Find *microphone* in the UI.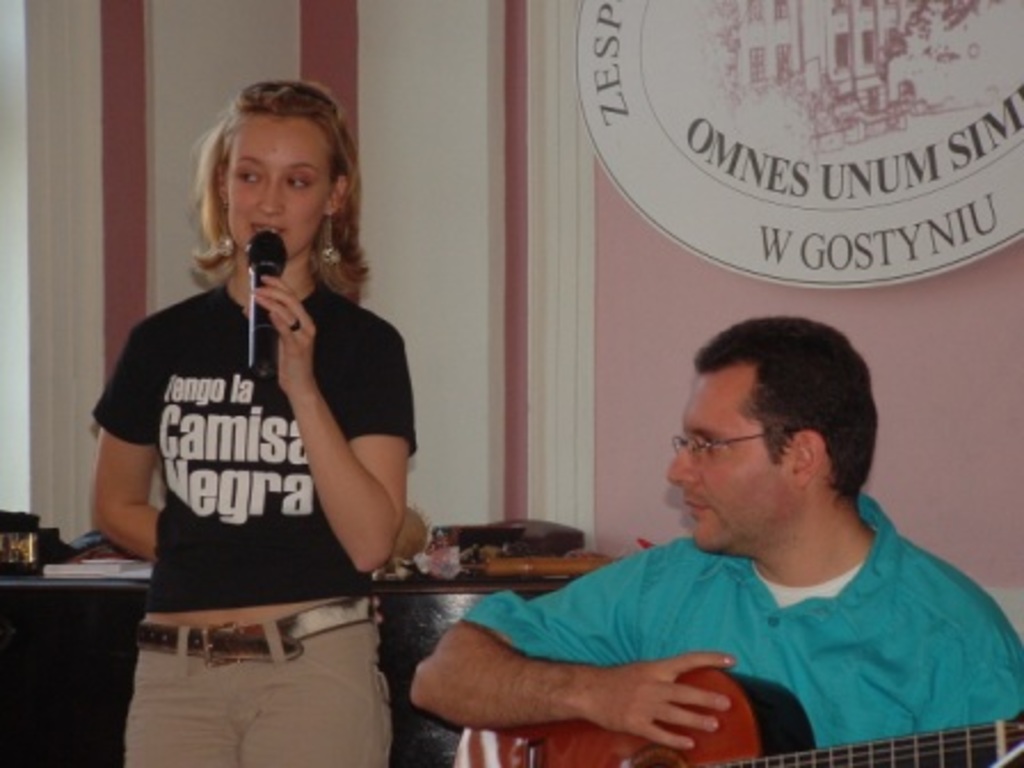
UI element at [247,229,288,379].
